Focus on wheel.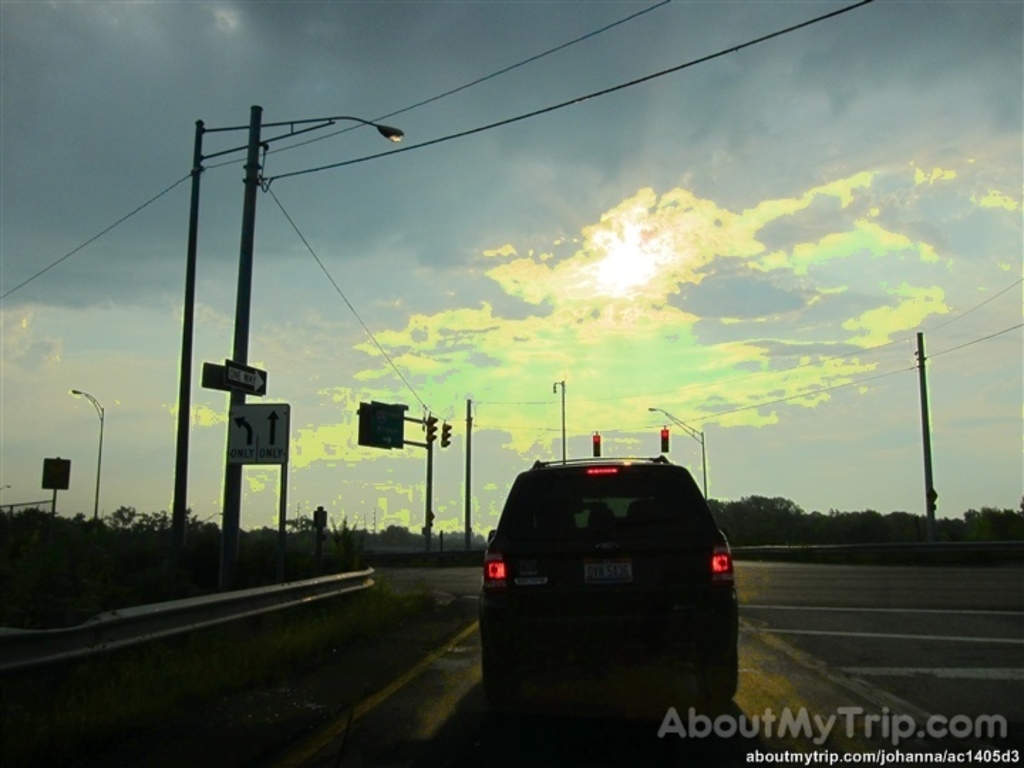
Focused at [700,650,745,704].
